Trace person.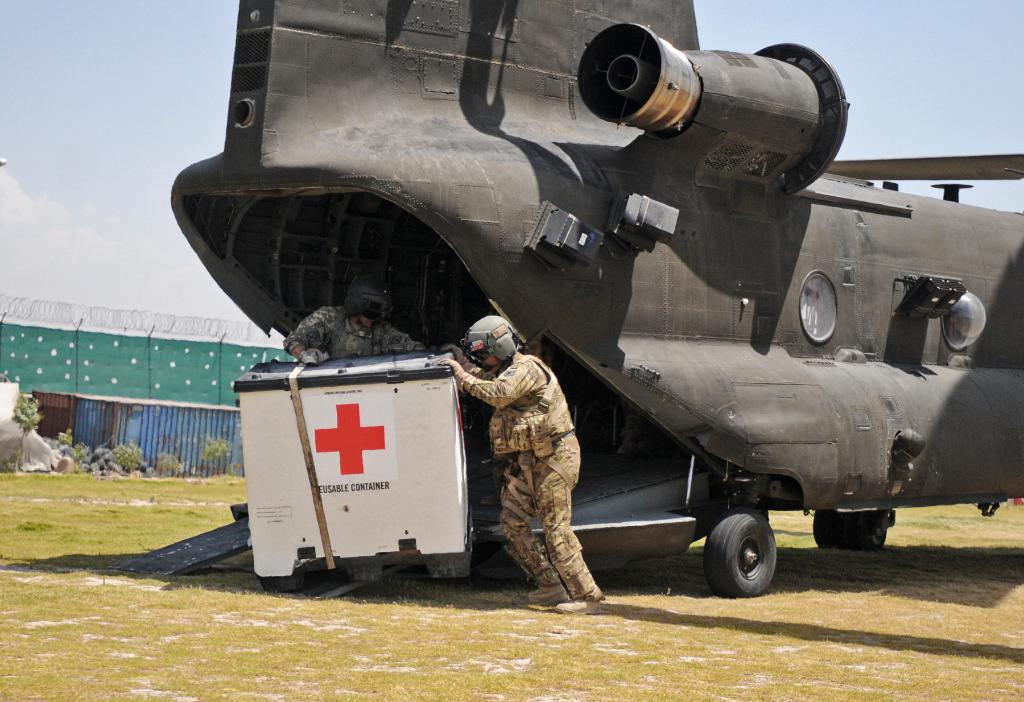
Traced to box=[279, 275, 433, 368].
